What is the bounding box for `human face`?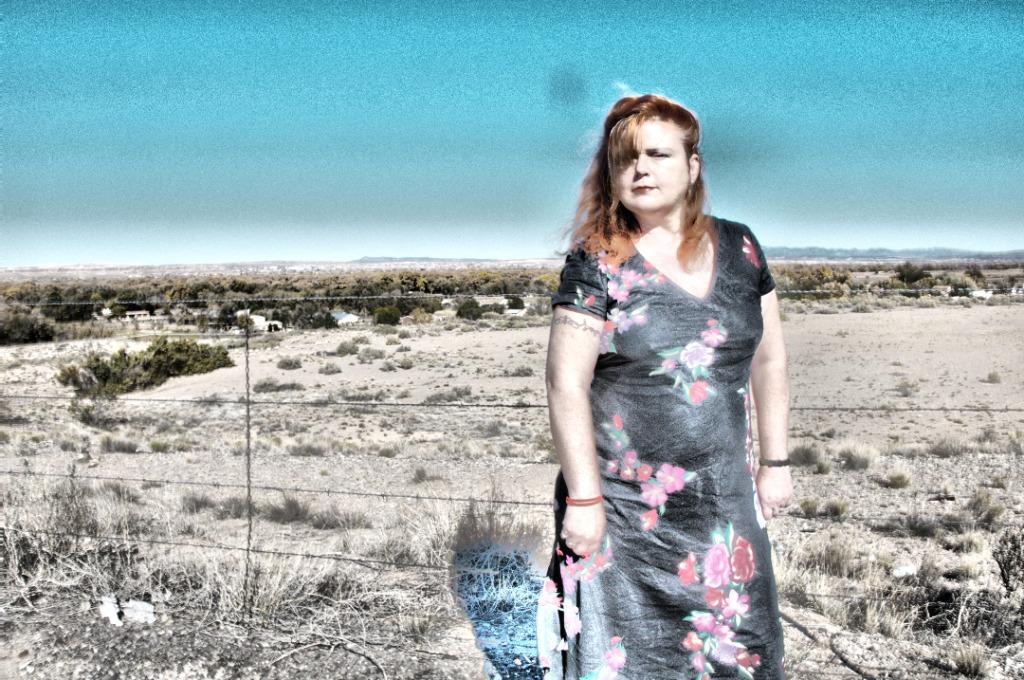
612, 126, 685, 210.
